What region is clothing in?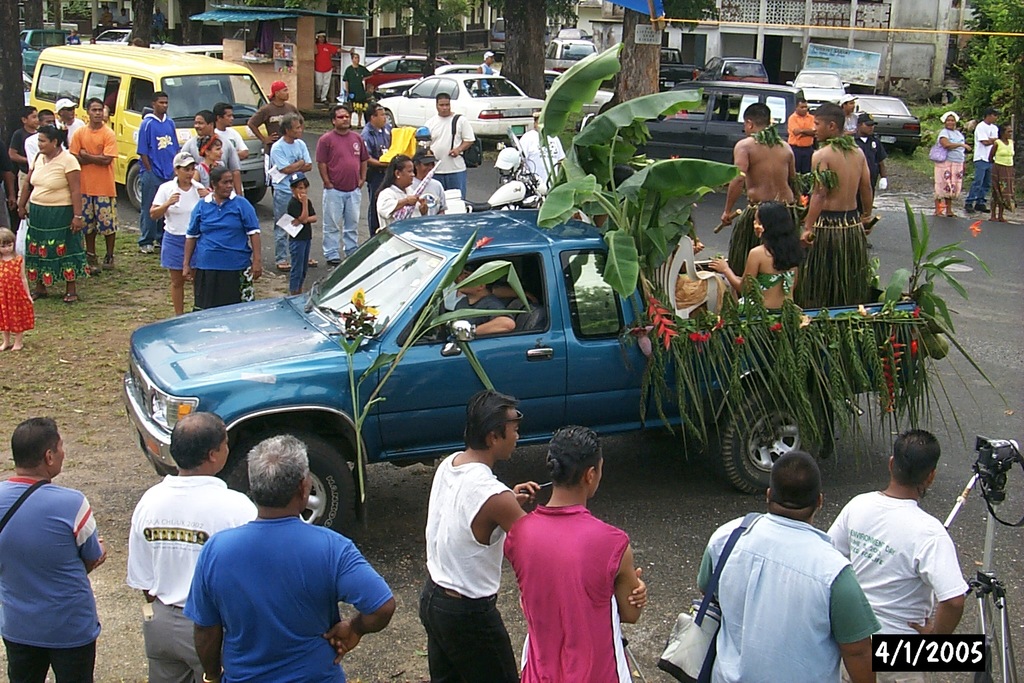
BBox(935, 164, 968, 197).
